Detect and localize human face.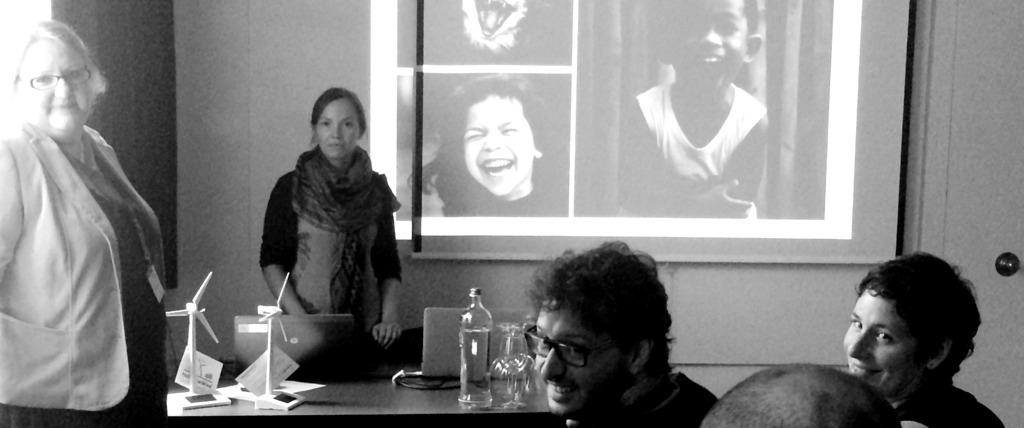
Localized at pyautogui.locateOnScreen(844, 282, 931, 400).
